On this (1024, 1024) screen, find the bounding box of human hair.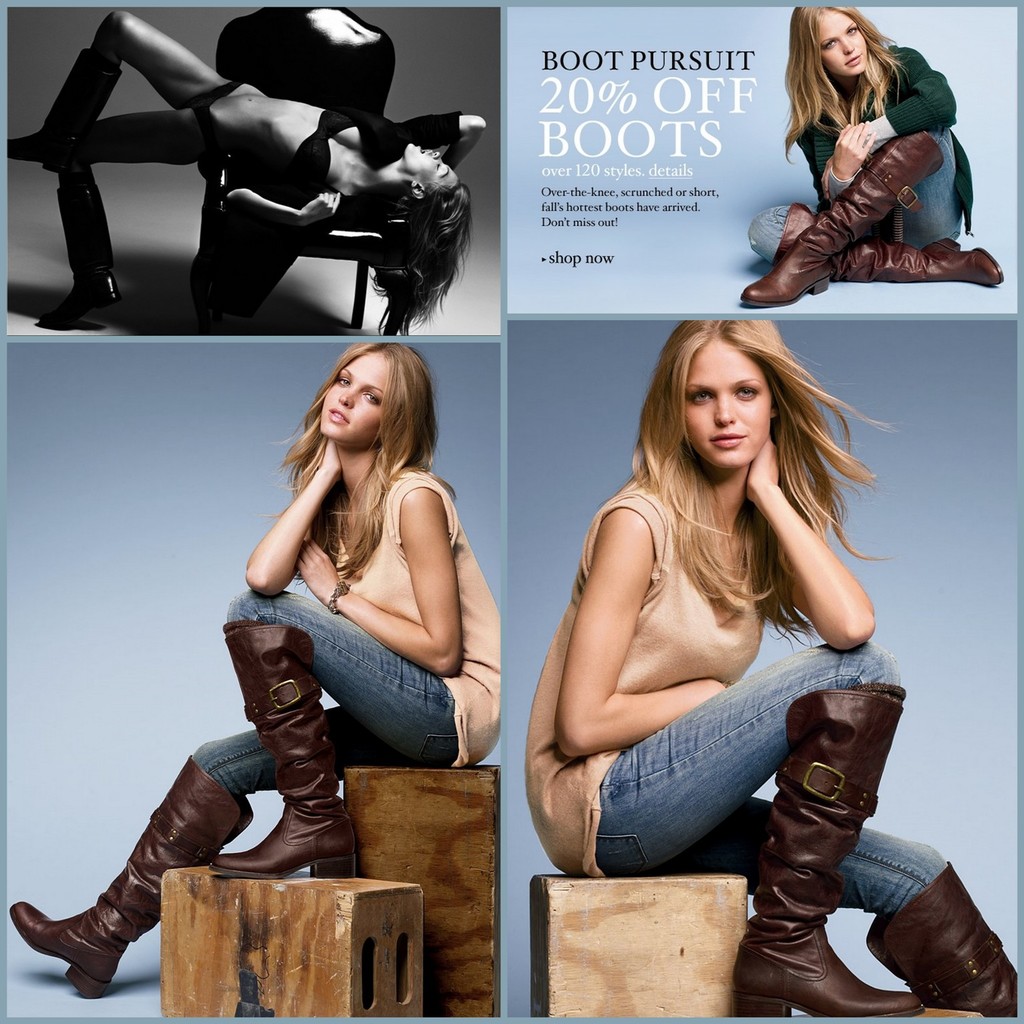
Bounding box: <box>365,183,481,330</box>.
